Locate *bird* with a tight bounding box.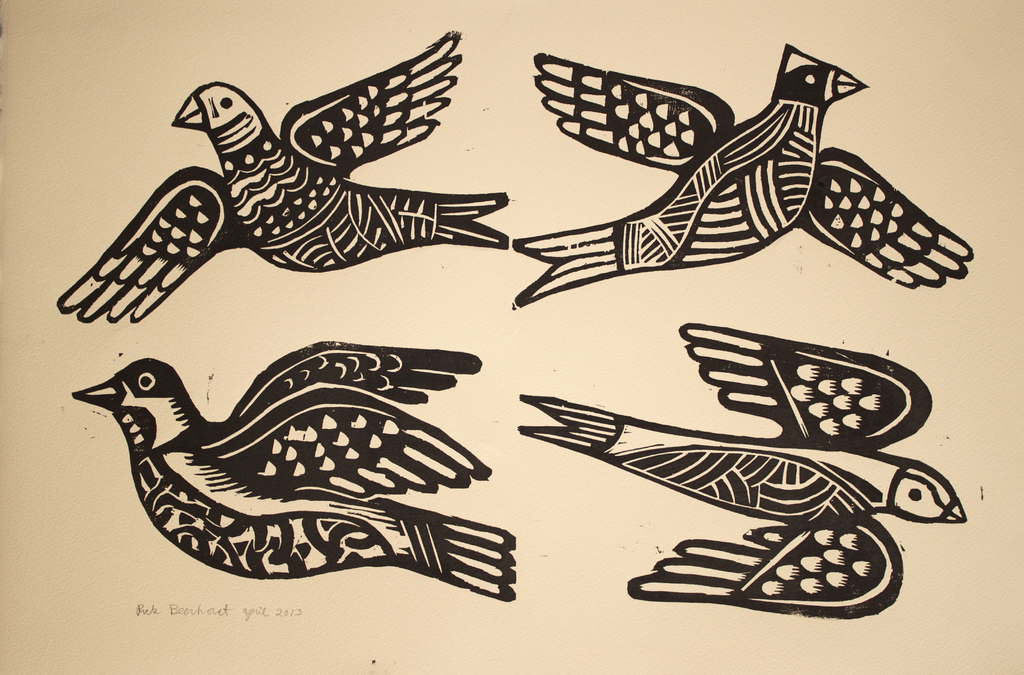
{"left": 56, "top": 30, "right": 509, "bottom": 324}.
